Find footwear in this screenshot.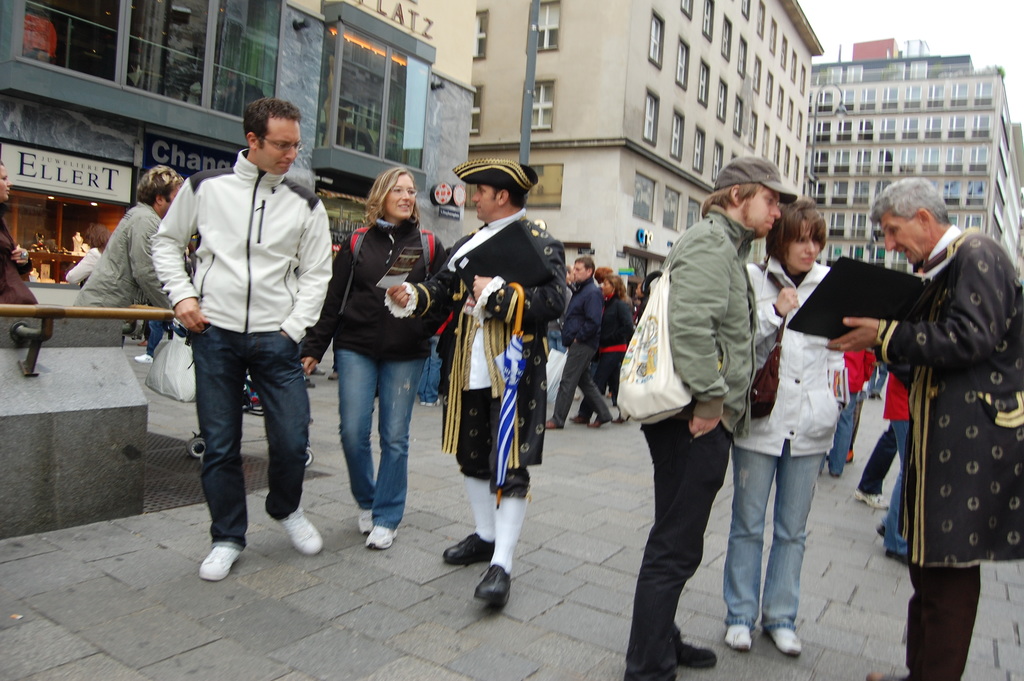
The bounding box for footwear is select_region(540, 409, 570, 432).
